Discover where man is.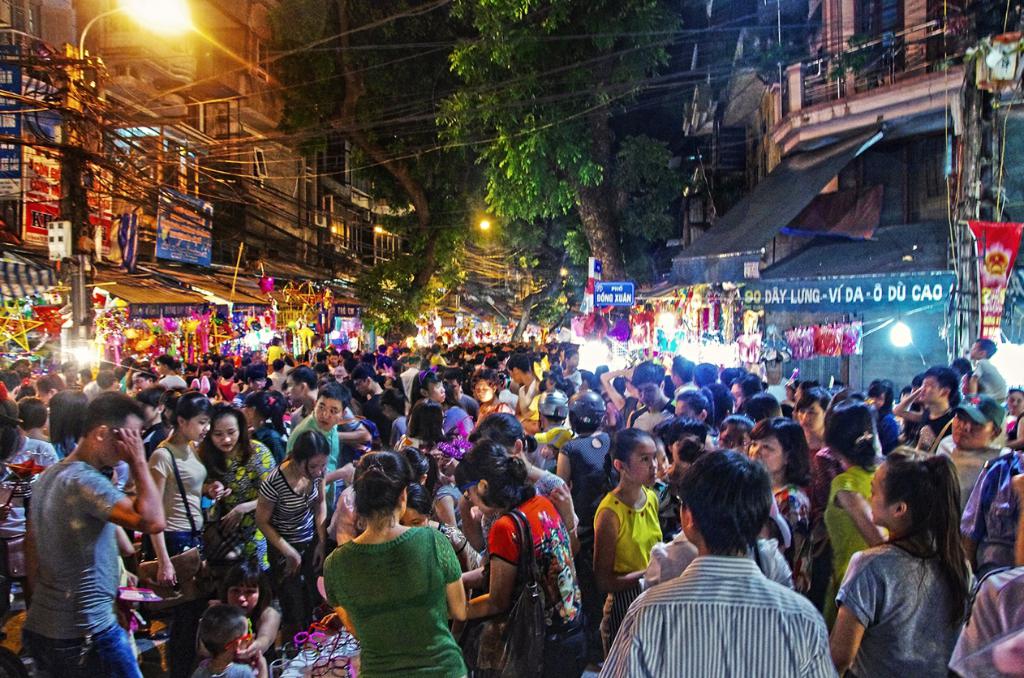
Discovered at region(897, 369, 961, 455).
